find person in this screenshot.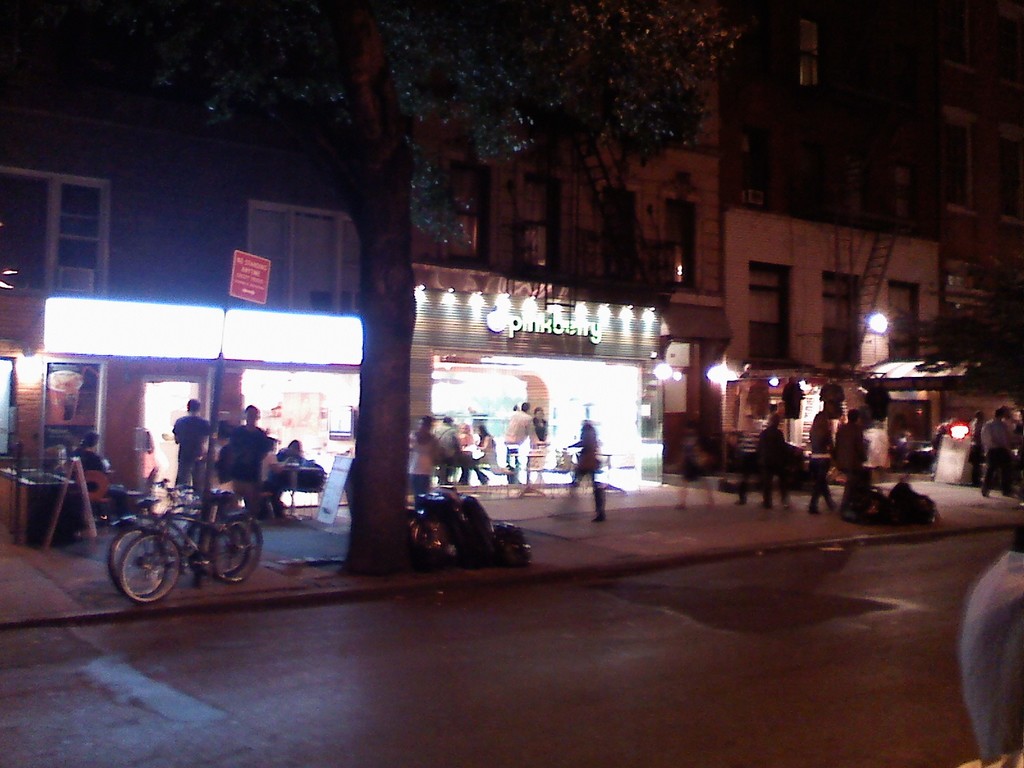
The bounding box for person is l=260, t=438, r=290, b=507.
